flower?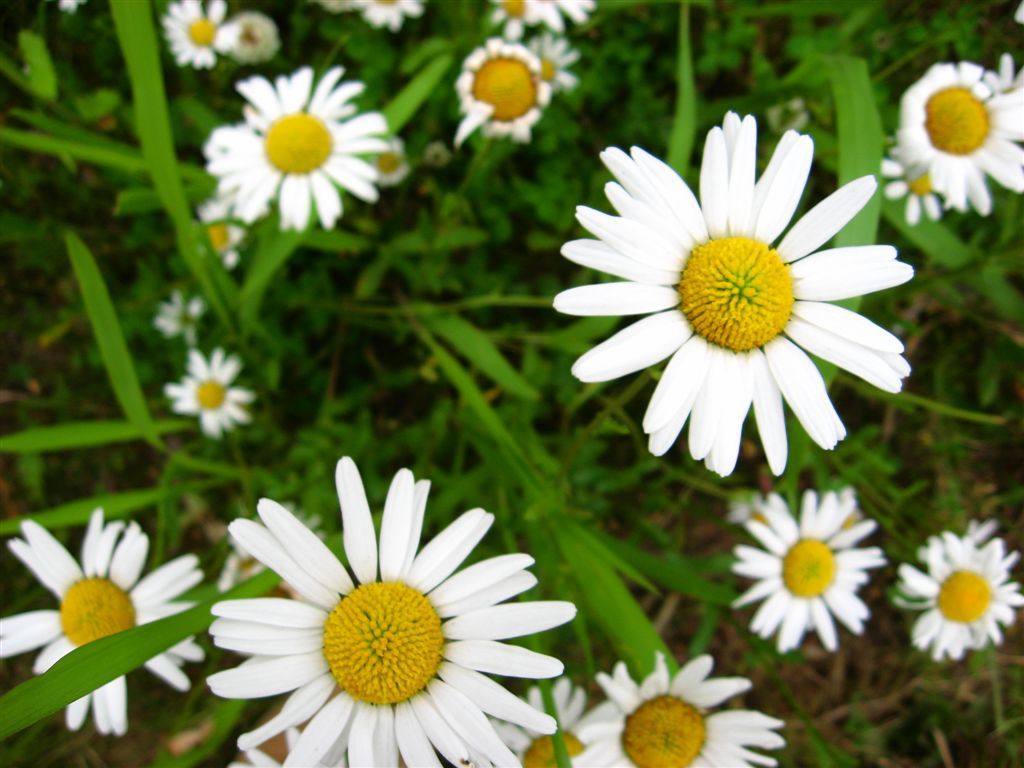
box=[309, 0, 363, 14]
